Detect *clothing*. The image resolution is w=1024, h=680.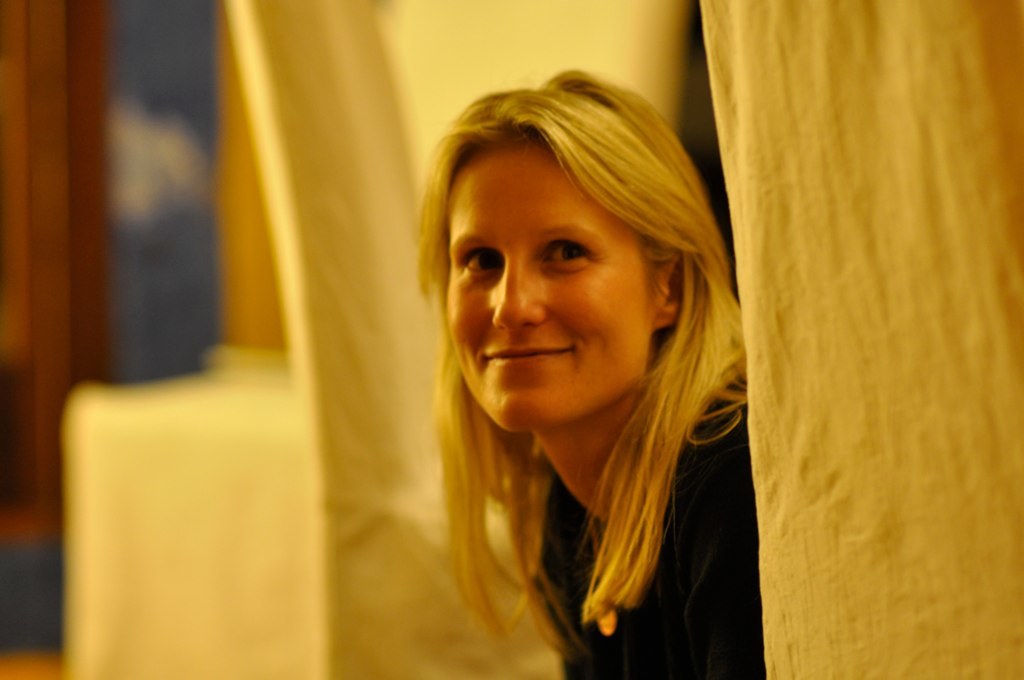
Rect(535, 384, 767, 679).
